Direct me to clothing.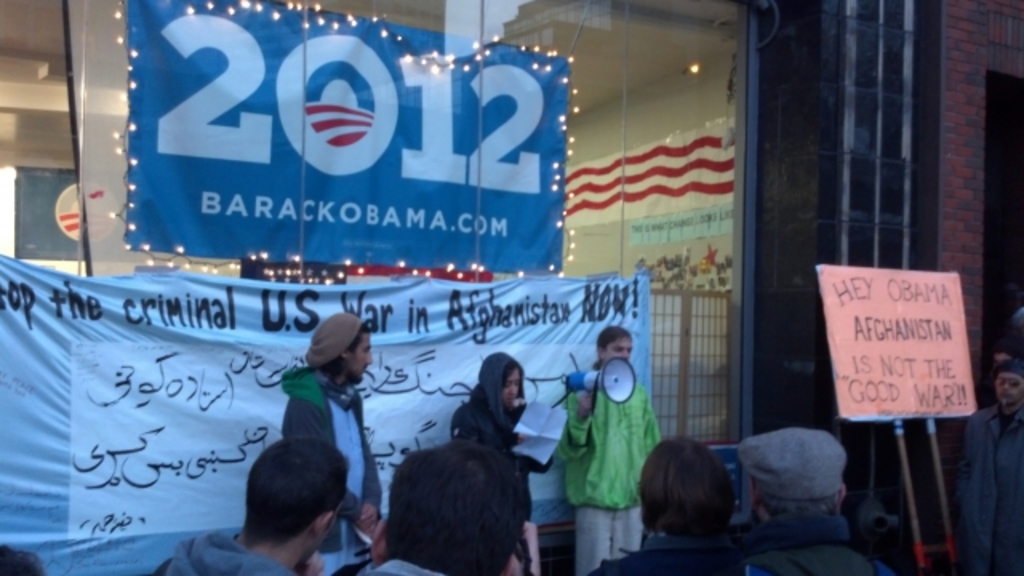
Direction: box=[275, 360, 386, 574].
